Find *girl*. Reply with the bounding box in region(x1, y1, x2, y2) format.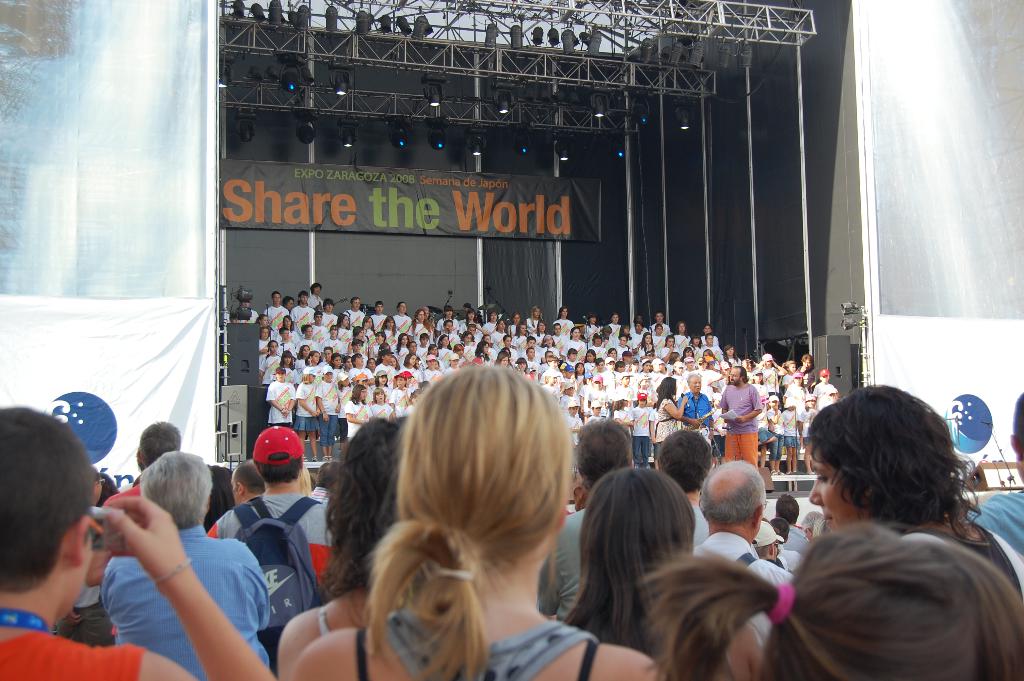
region(305, 350, 321, 382).
